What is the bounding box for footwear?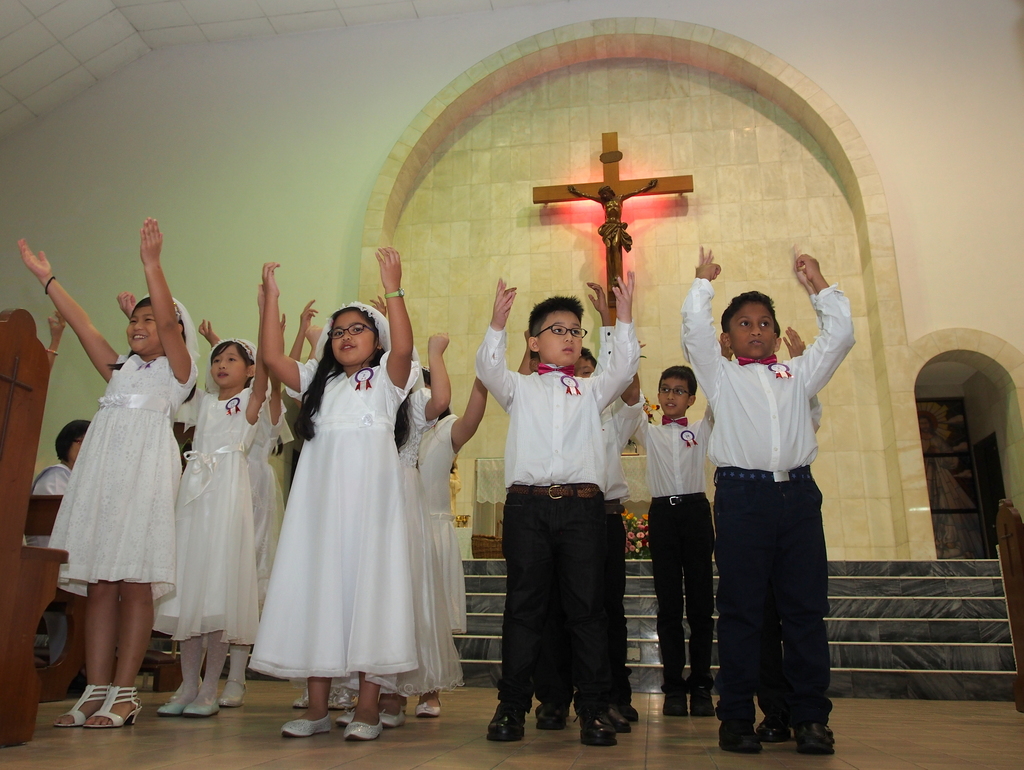
bbox=[80, 684, 145, 734].
